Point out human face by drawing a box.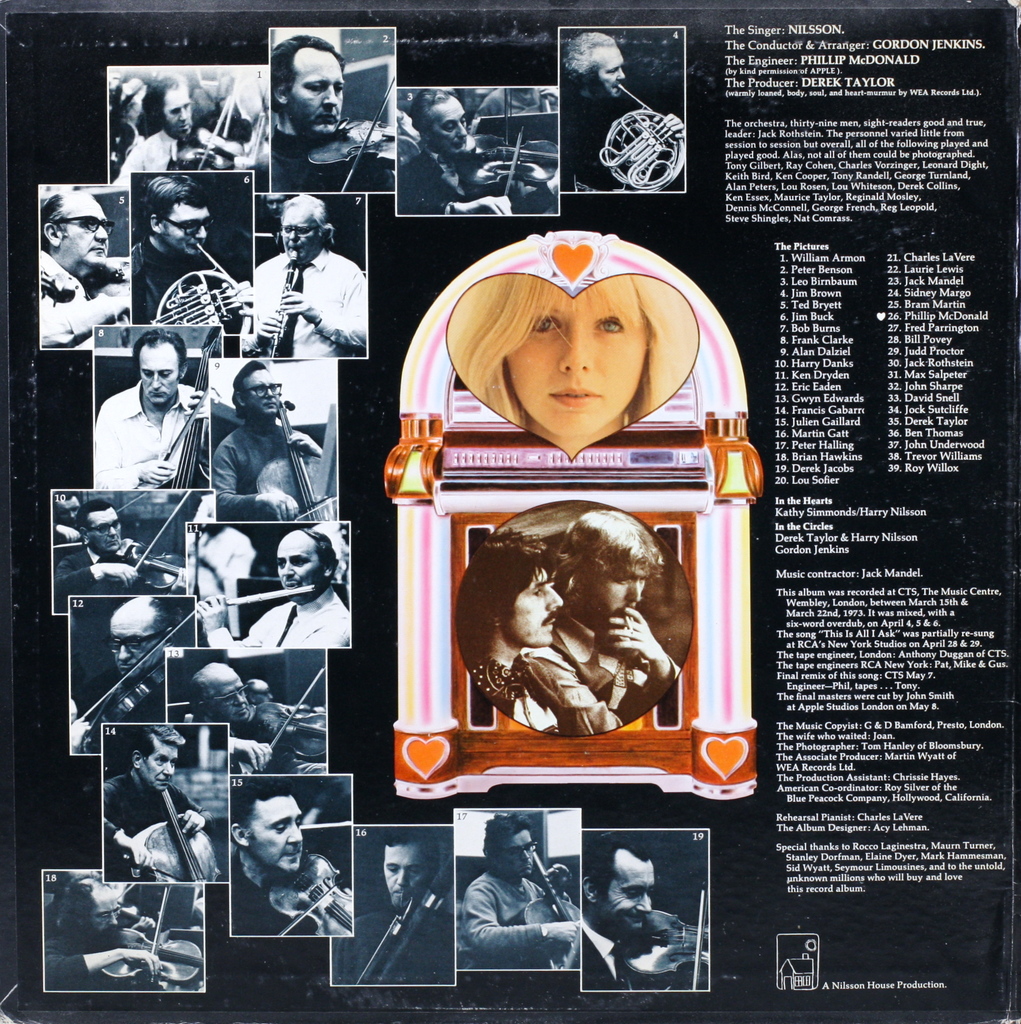
pyautogui.locateOnScreen(140, 342, 180, 403).
